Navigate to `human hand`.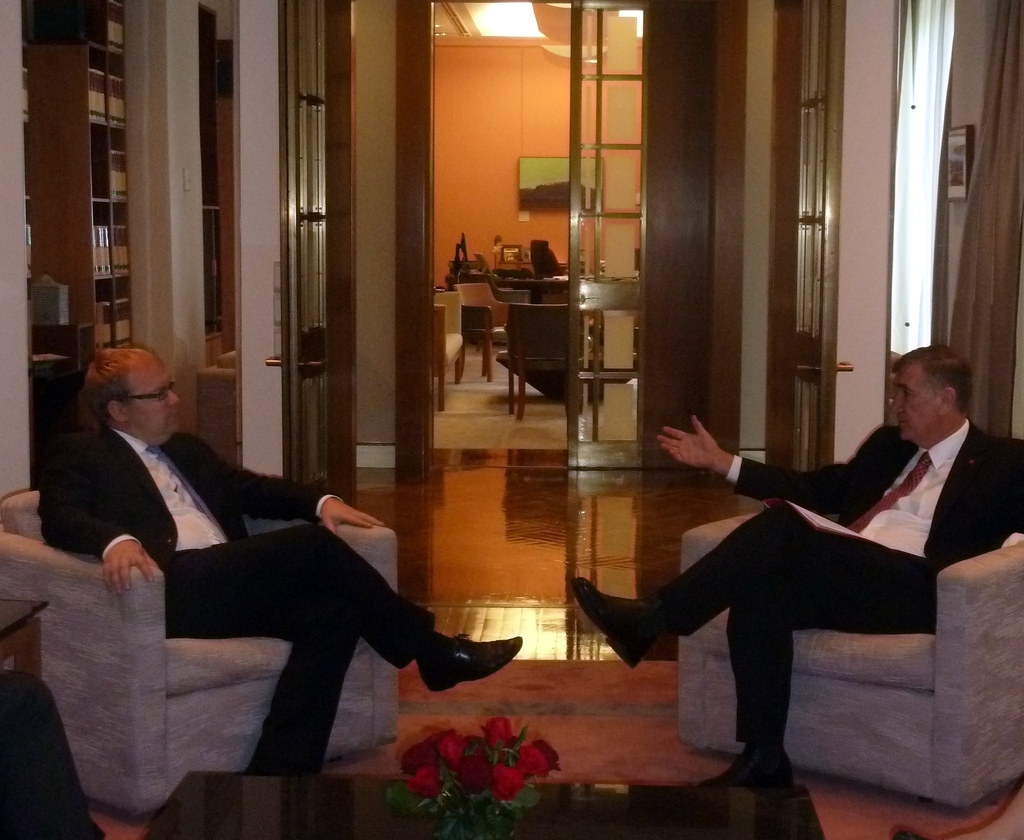
Navigation target: l=100, t=541, r=154, b=596.
